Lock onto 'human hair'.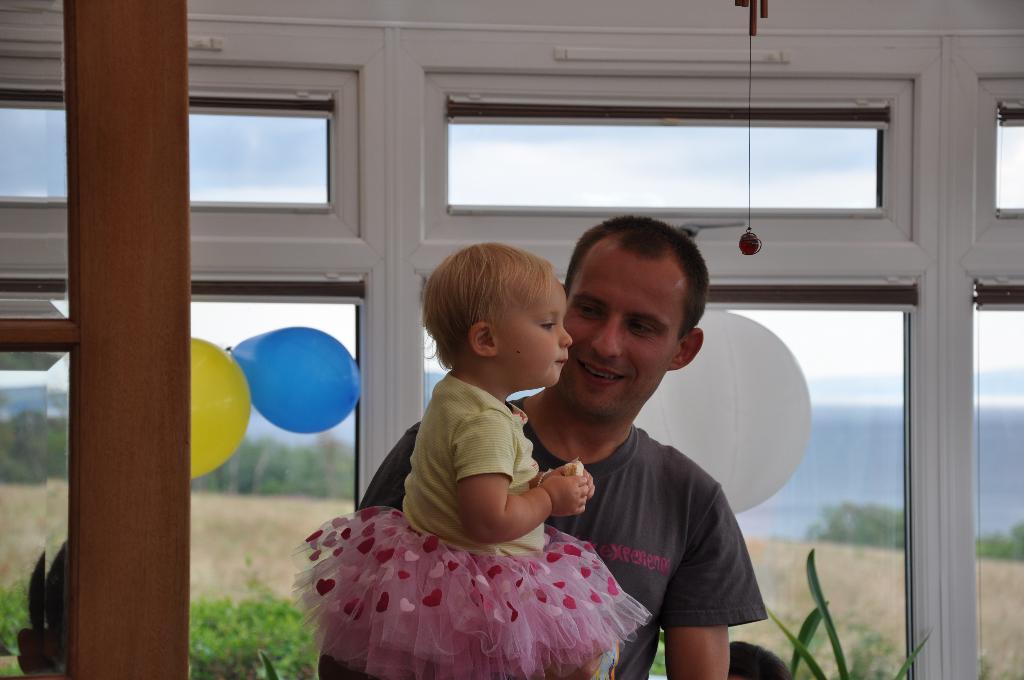
Locked: 570,218,721,371.
